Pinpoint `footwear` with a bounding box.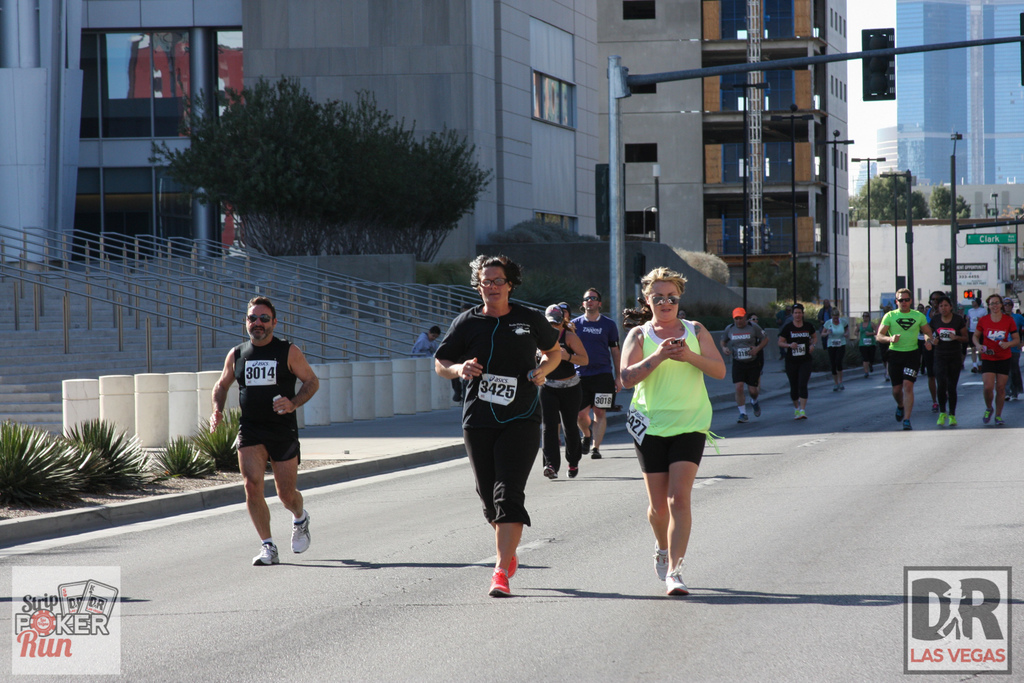
l=582, t=430, r=590, b=456.
